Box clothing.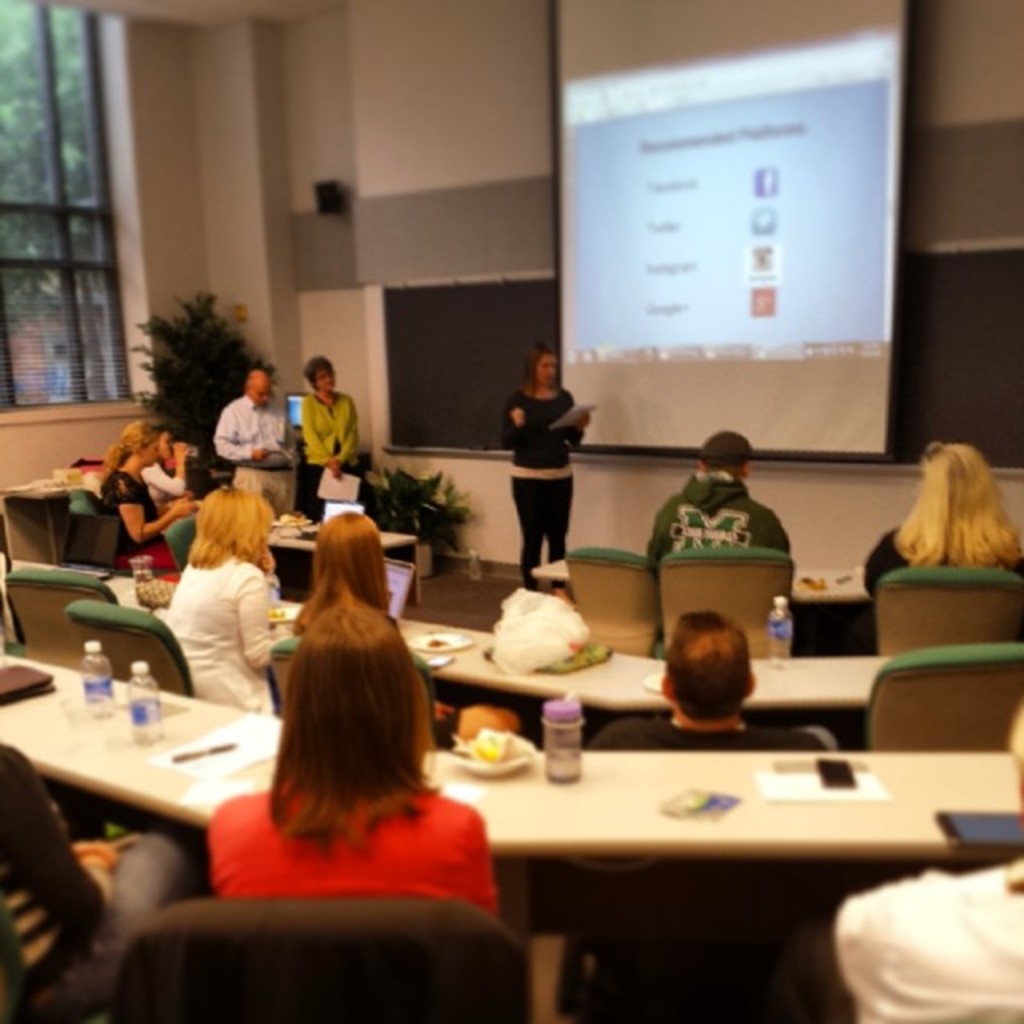
box(0, 734, 125, 990).
